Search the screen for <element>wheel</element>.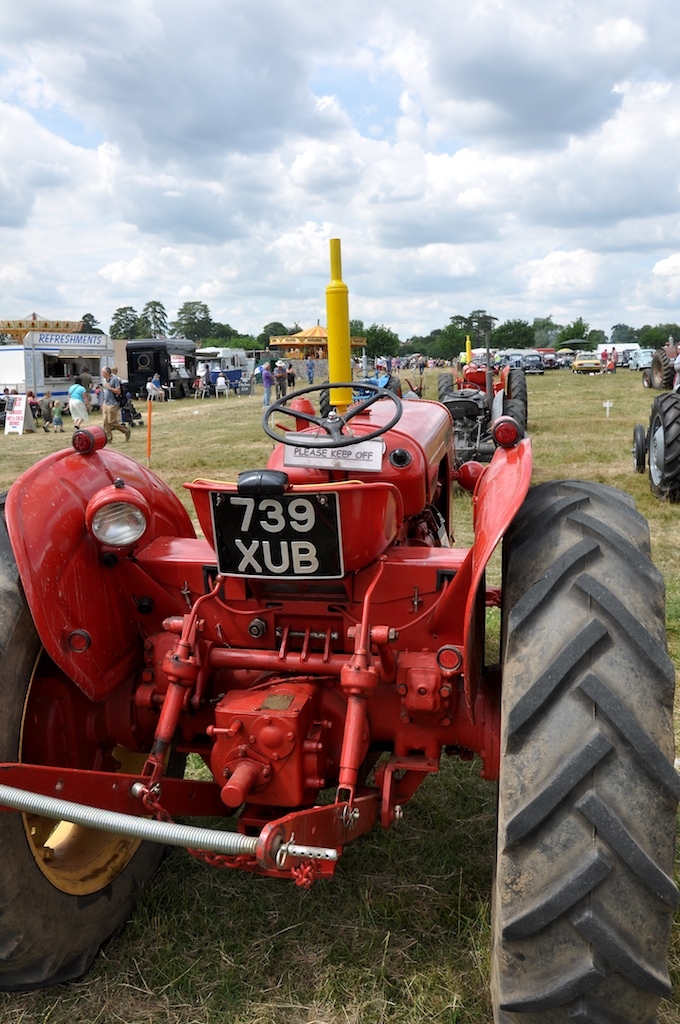
Found at bbox=(647, 388, 679, 508).
